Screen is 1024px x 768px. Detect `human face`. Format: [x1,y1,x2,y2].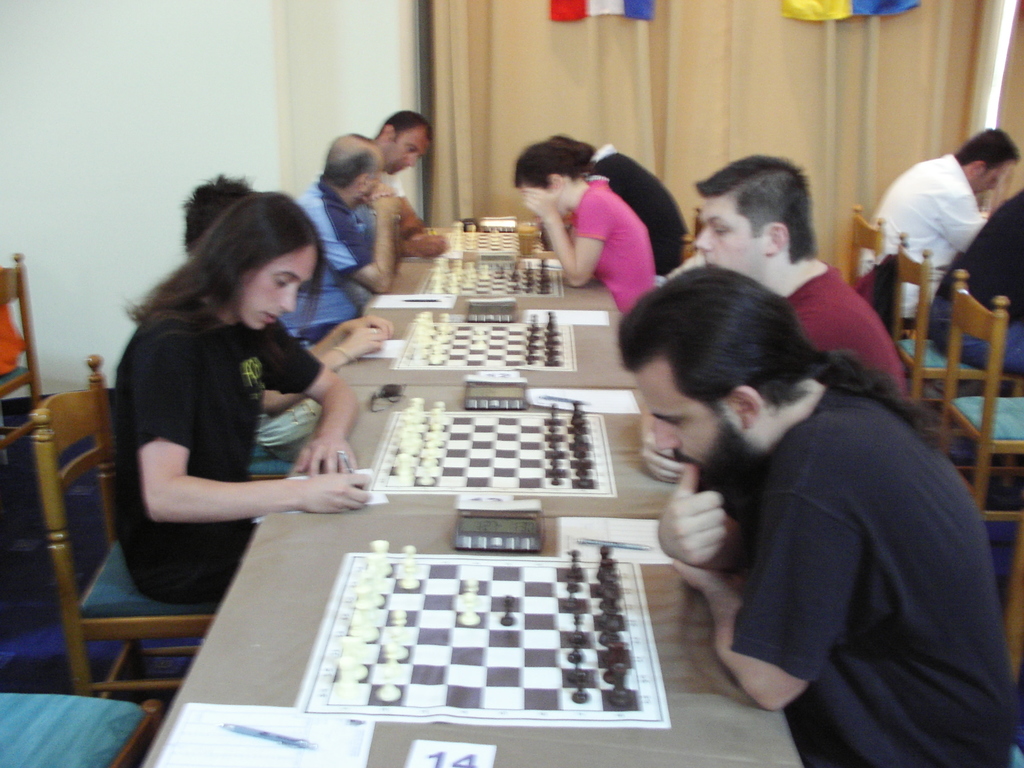
[694,197,753,275].
